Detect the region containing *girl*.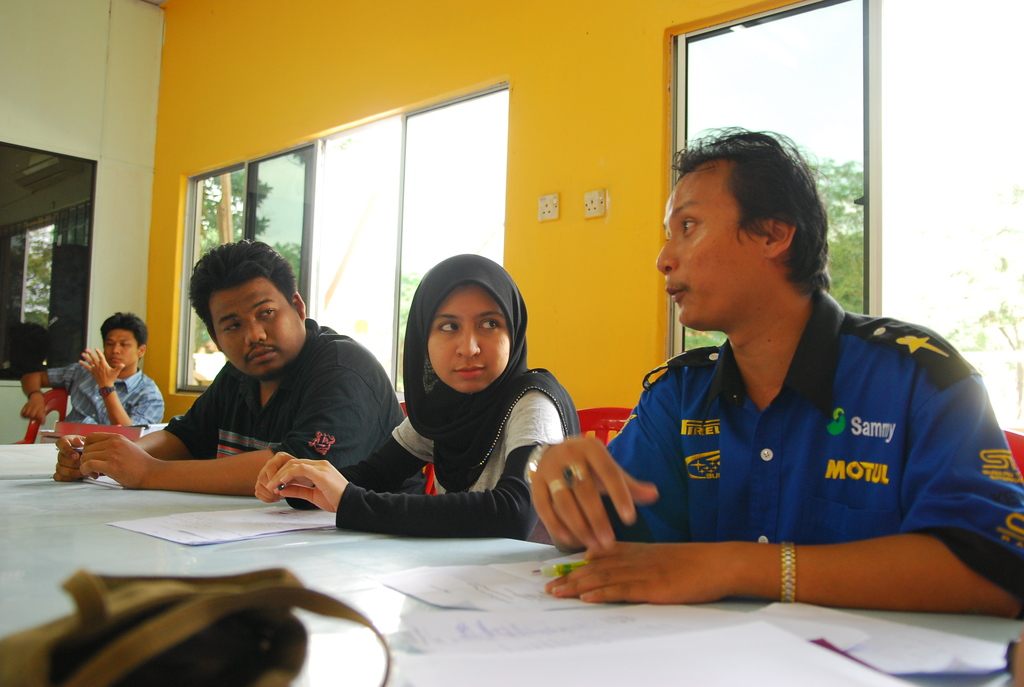
BBox(253, 251, 579, 537).
